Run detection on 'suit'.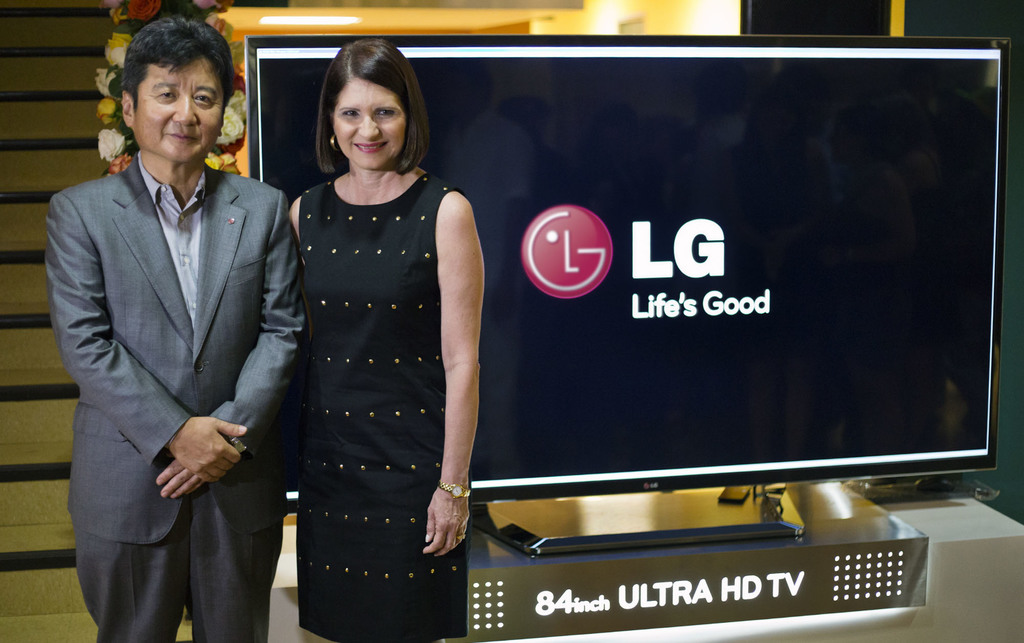
Result: pyautogui.locateOnScreen(49, 44, 301, 638).
